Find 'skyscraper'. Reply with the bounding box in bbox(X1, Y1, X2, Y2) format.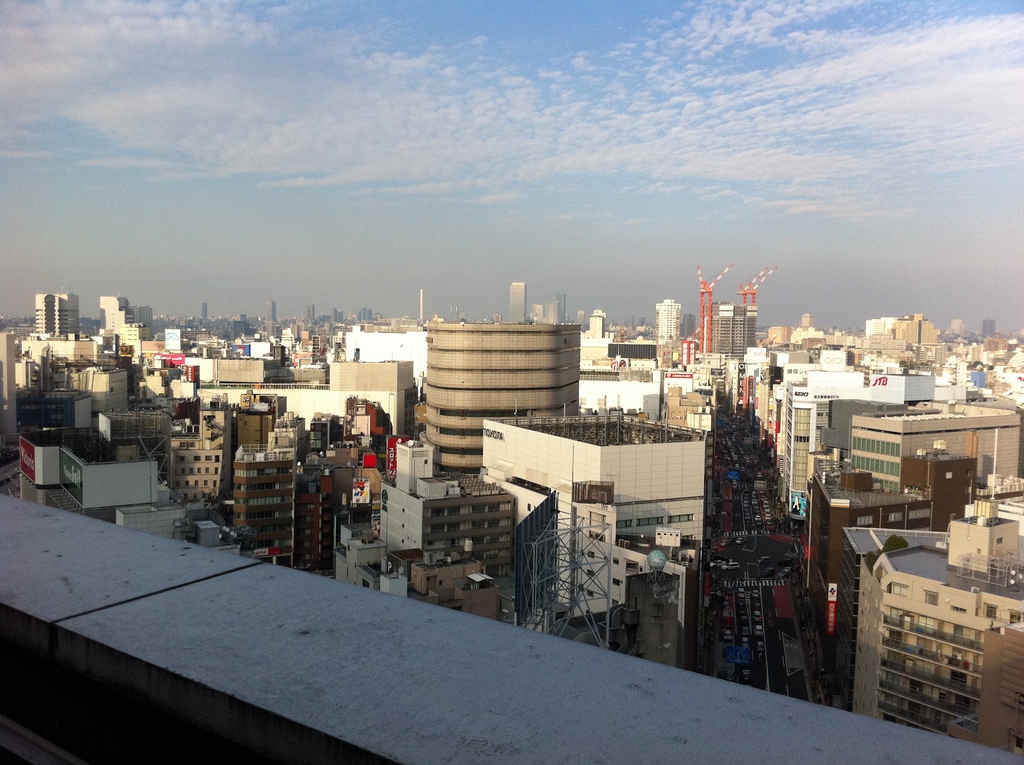
bbox(704, 293, 760, 357).
